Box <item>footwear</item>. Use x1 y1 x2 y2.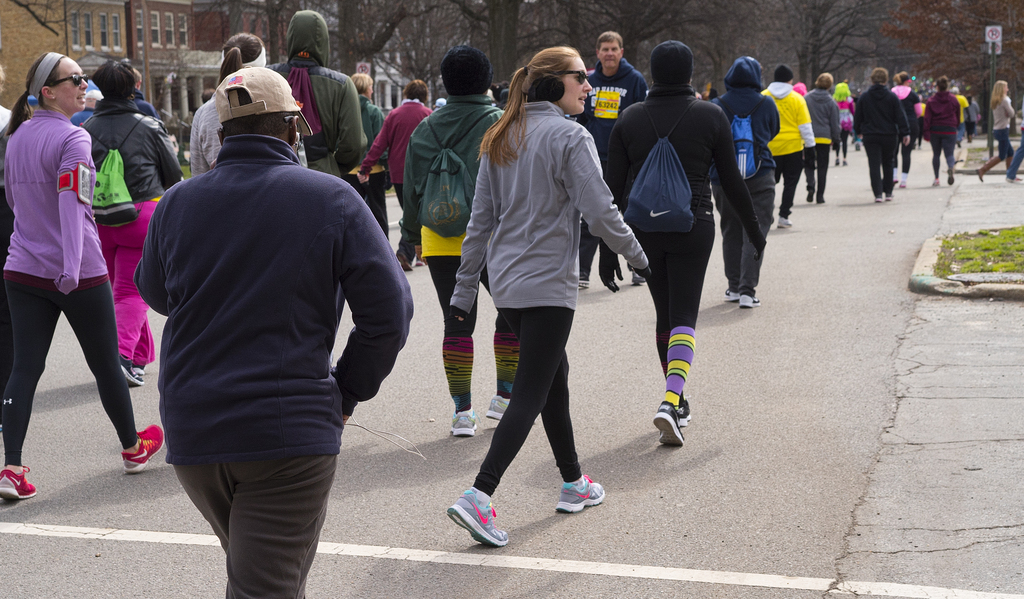
723 288 742 300.
